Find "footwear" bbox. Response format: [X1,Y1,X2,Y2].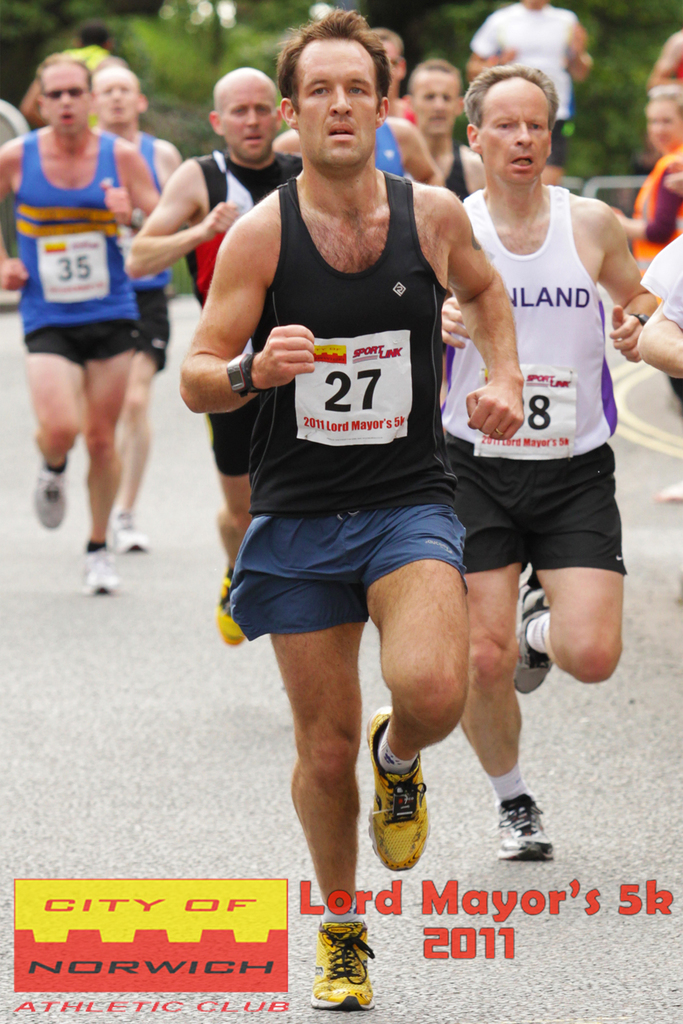
[366,701,424,873].
